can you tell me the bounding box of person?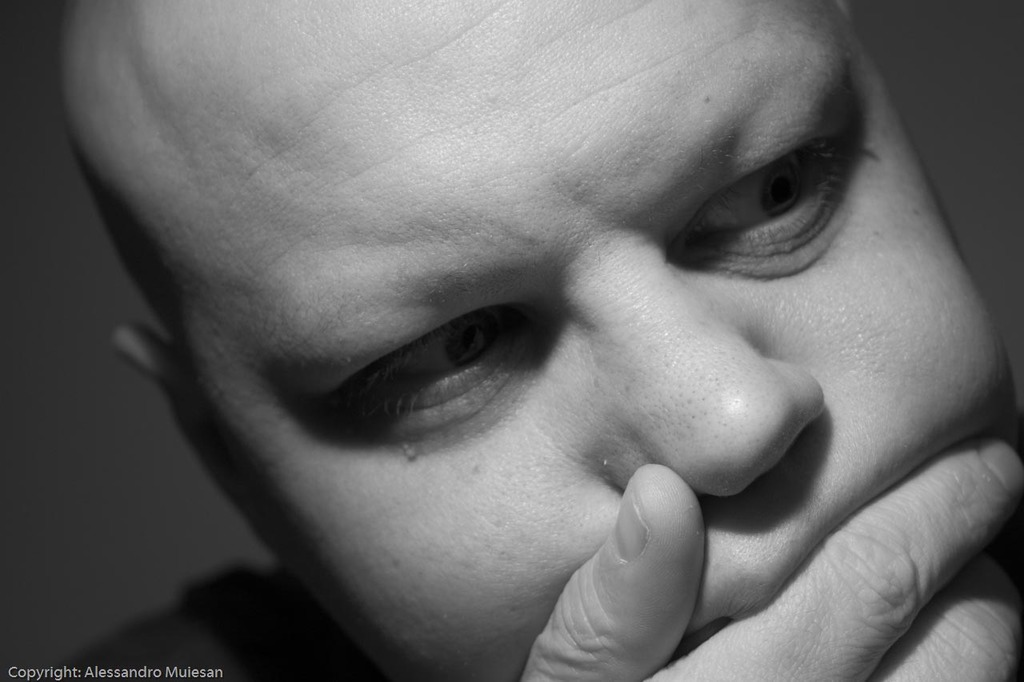
bbox(54, 0, 1023, 681).
